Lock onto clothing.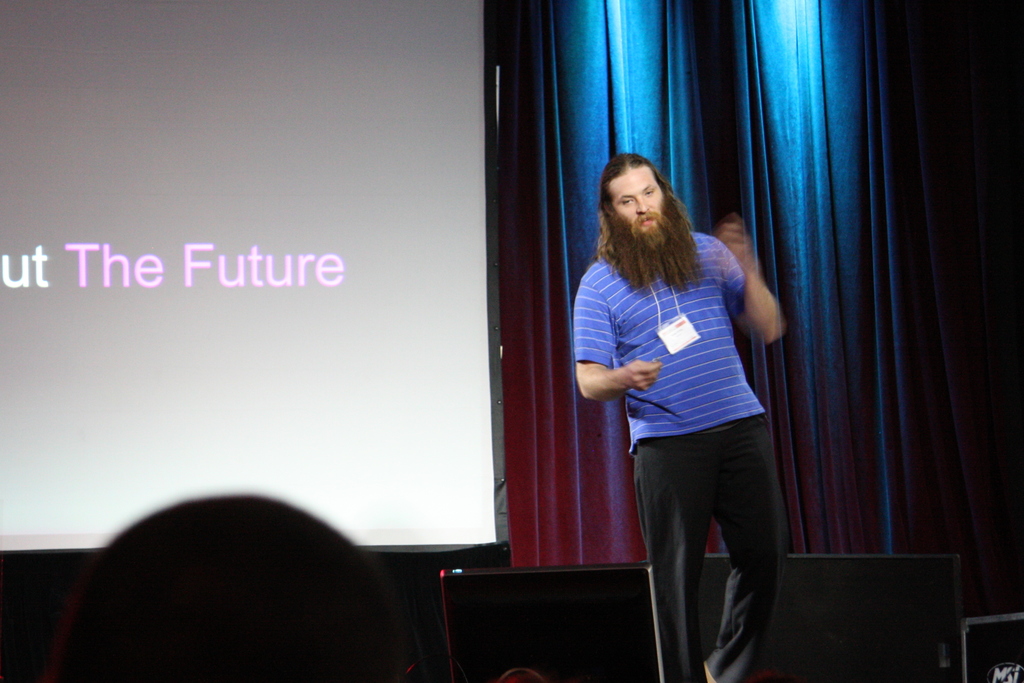
Locked: region(600, 255, 800, 647).
